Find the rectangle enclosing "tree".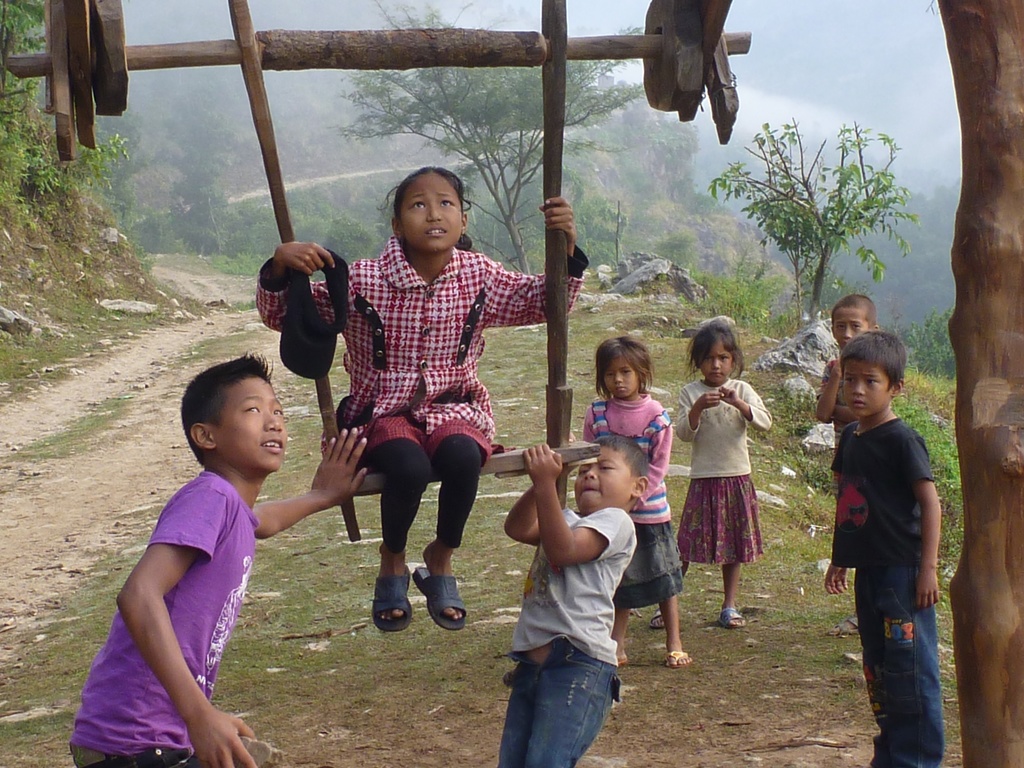
[x1=897, y1=304, x2=955, y2=381].
